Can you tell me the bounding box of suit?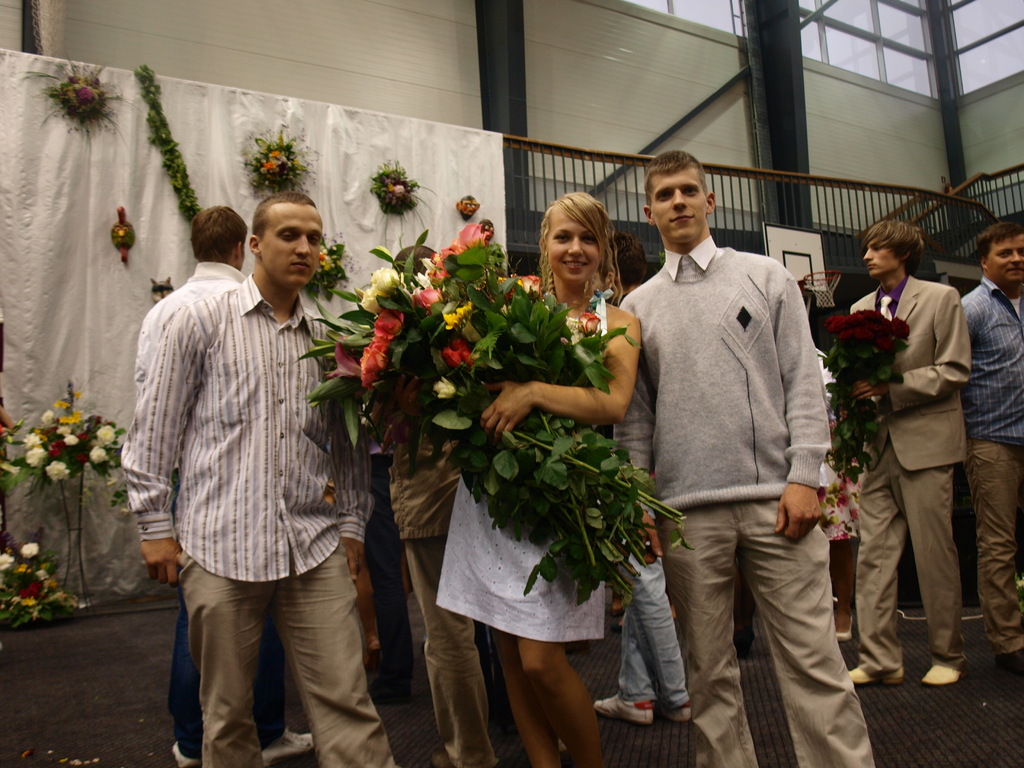
[left=838, top=227, right=988, bottom=710].
